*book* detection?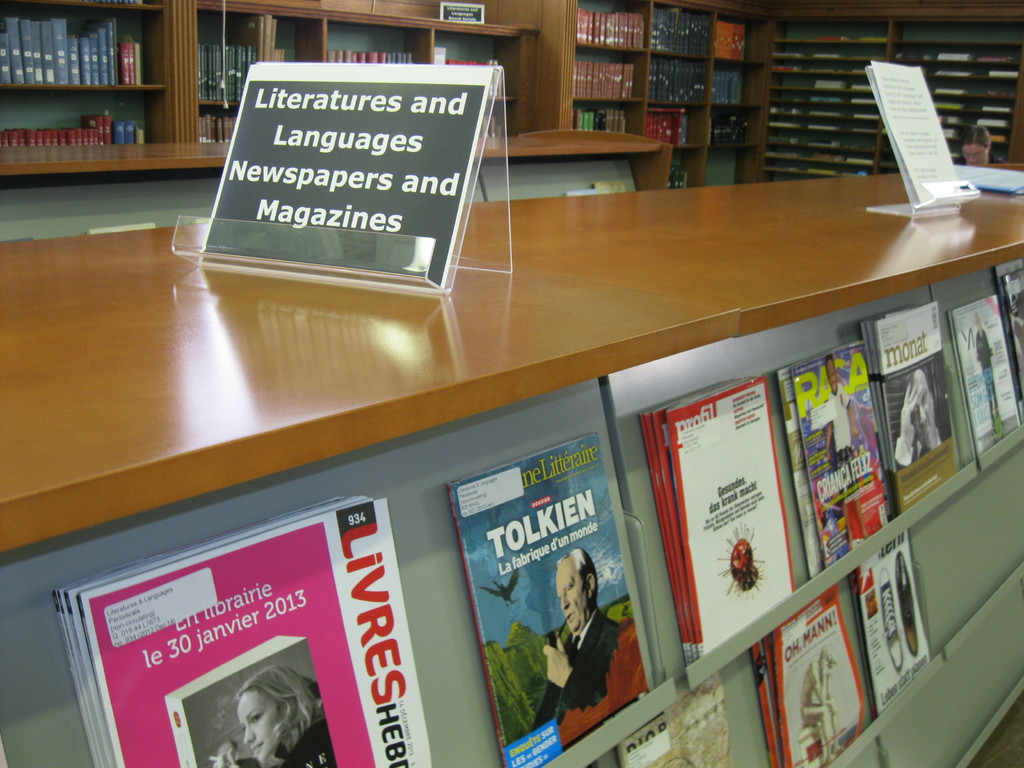
box(847, 127, 874, 132)
